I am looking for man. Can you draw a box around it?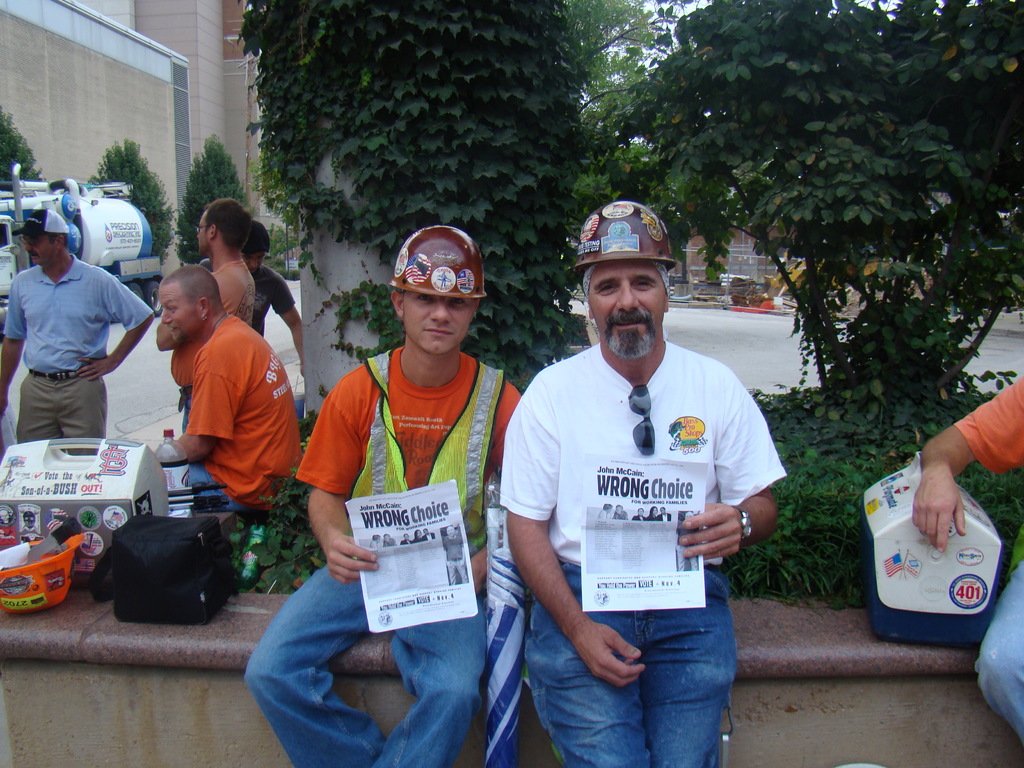
Sure, the bounding box is bbox=[239, 224, 521, 767].
